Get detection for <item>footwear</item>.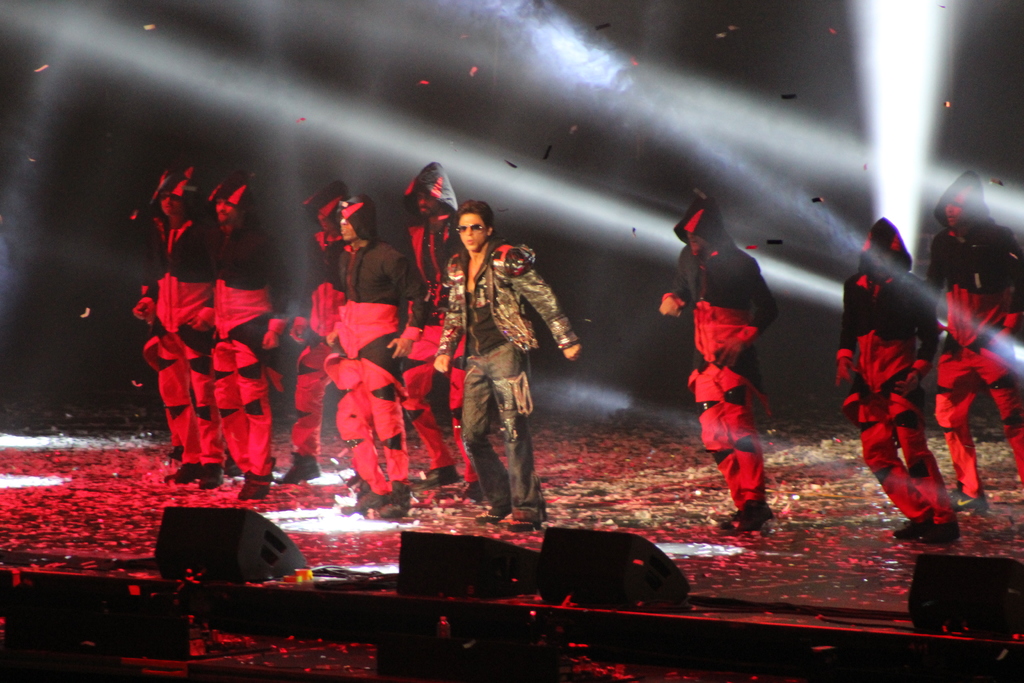
Detection: Rect(378, 481, 412, 515).
